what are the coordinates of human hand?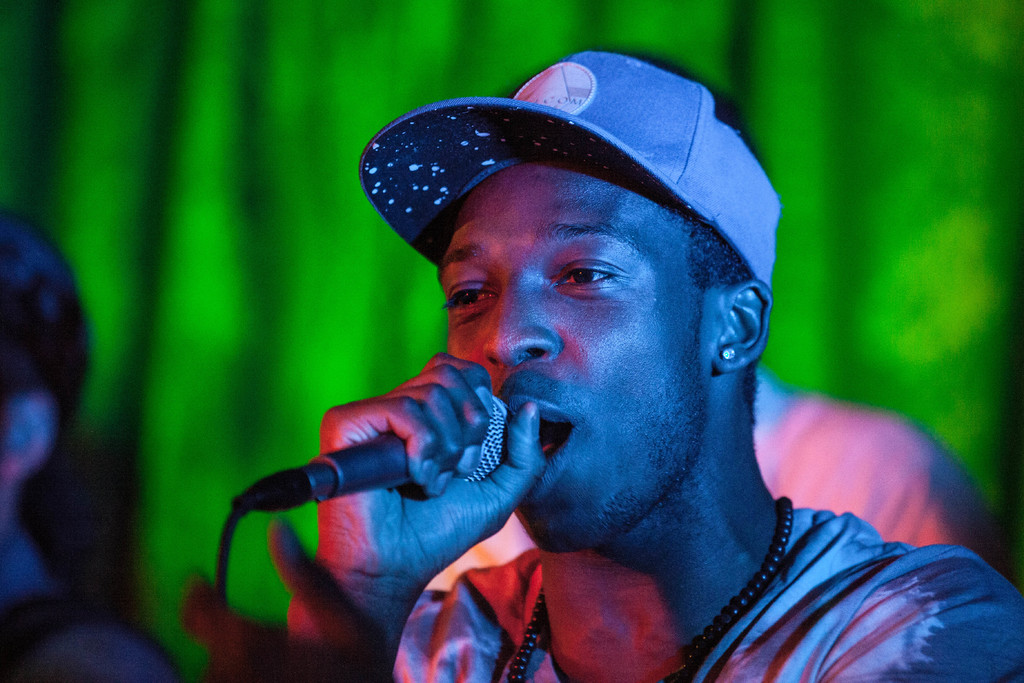
<region>175, 518, 390, 682</region>.
